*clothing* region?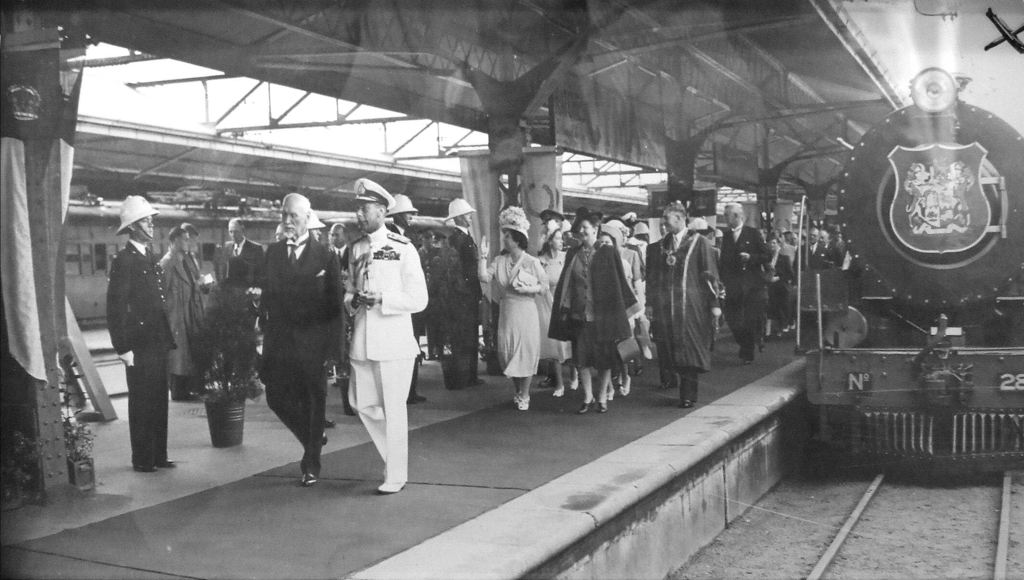
<region>547, 241, 626, 362</region>
